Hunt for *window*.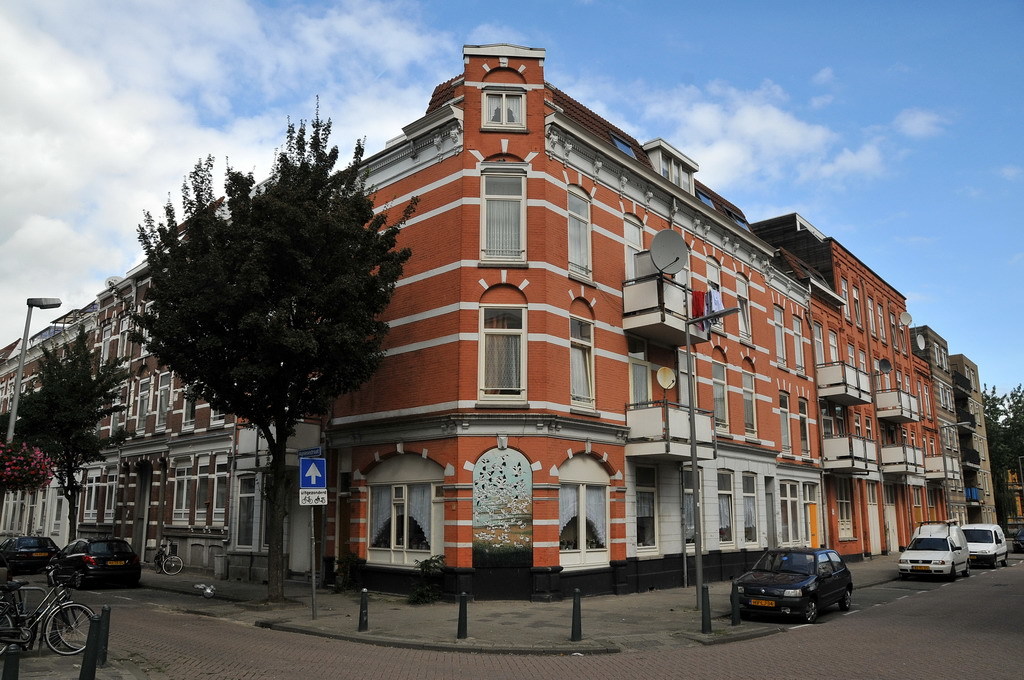
Hunted down at BBox(193, 381, 221, 447).
